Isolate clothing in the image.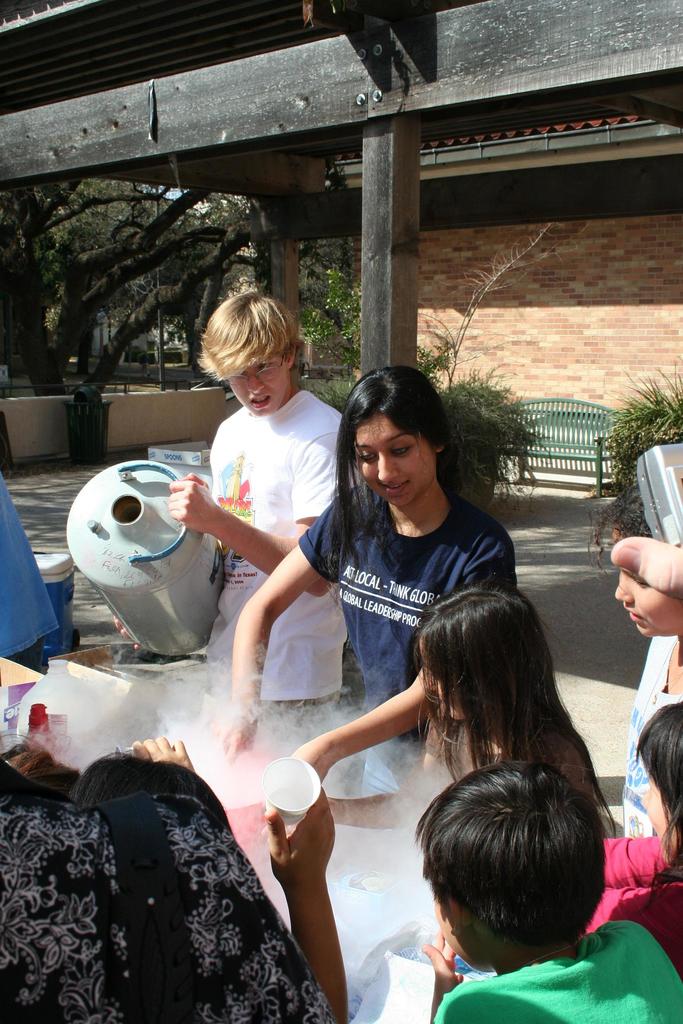
Isolated region: l=424, t=918, r=682, b=1023.
